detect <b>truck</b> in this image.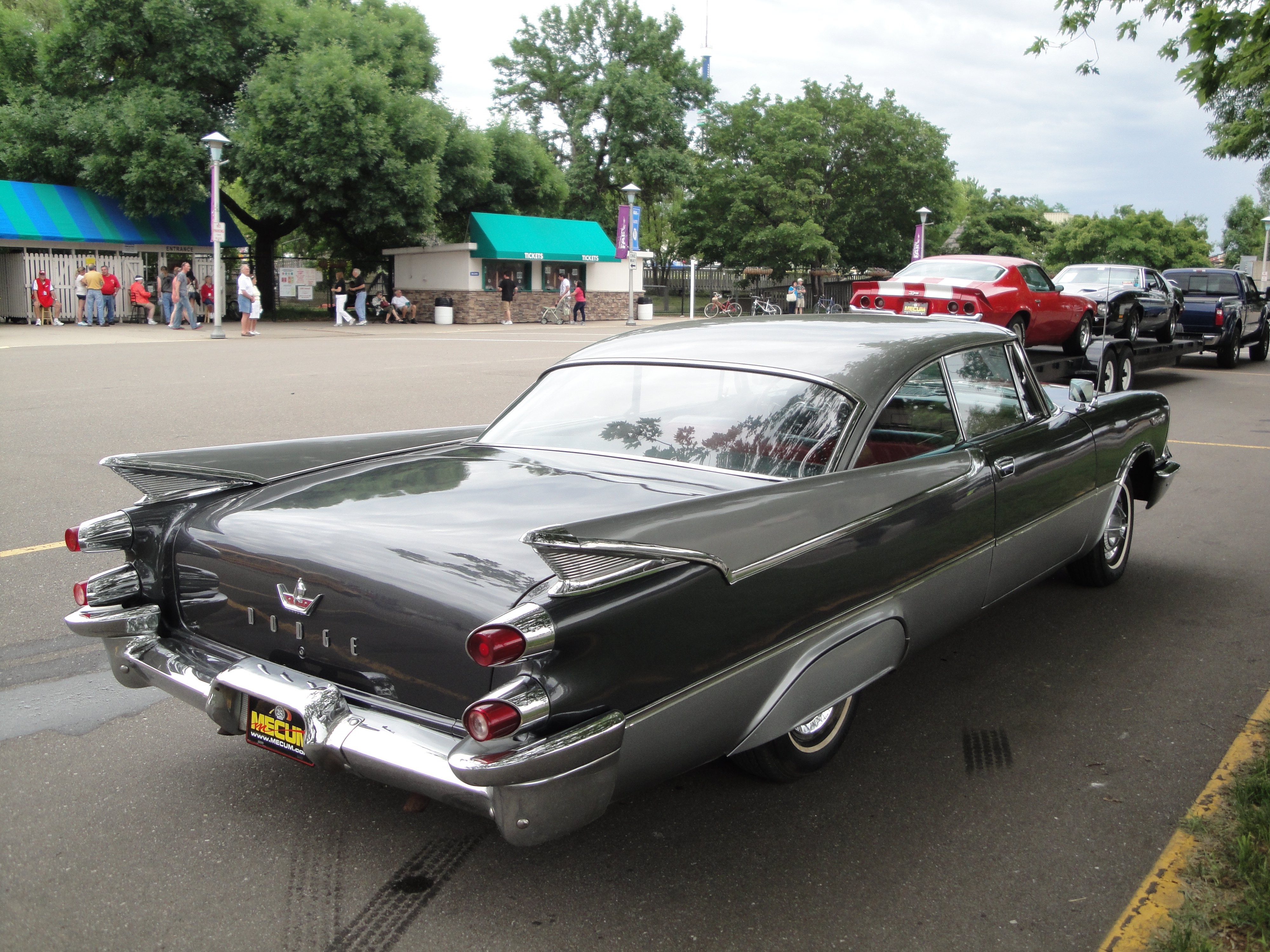
Detection: x1=322, y1=85, x2=403, y2=116.
